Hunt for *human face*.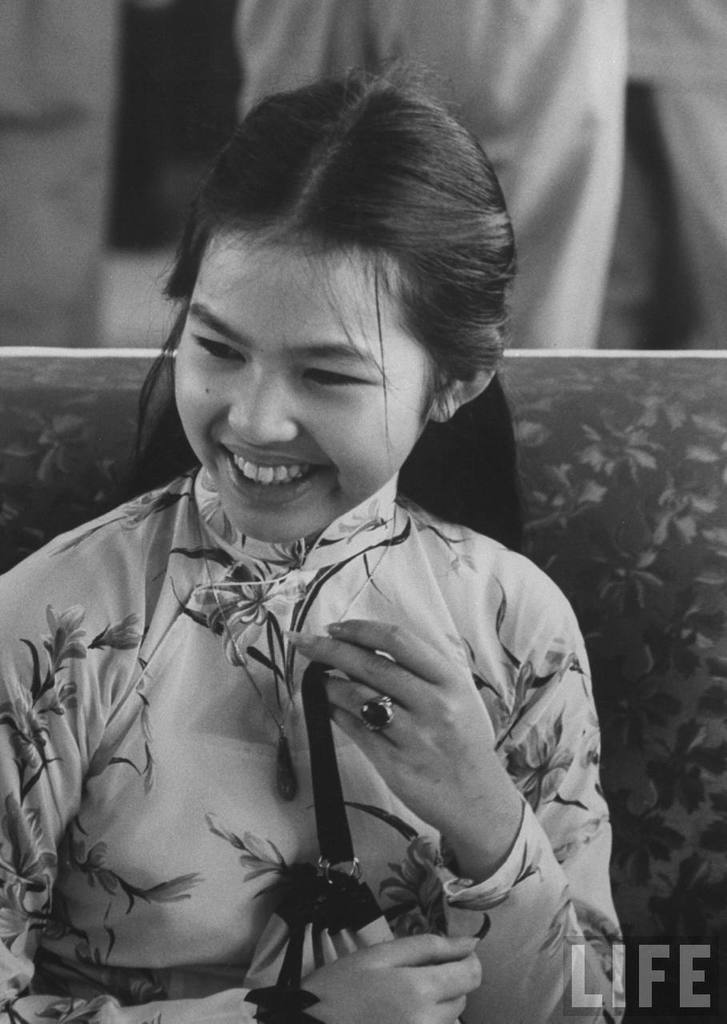
Hunted down at Rect(174, 225, 429, 546).
